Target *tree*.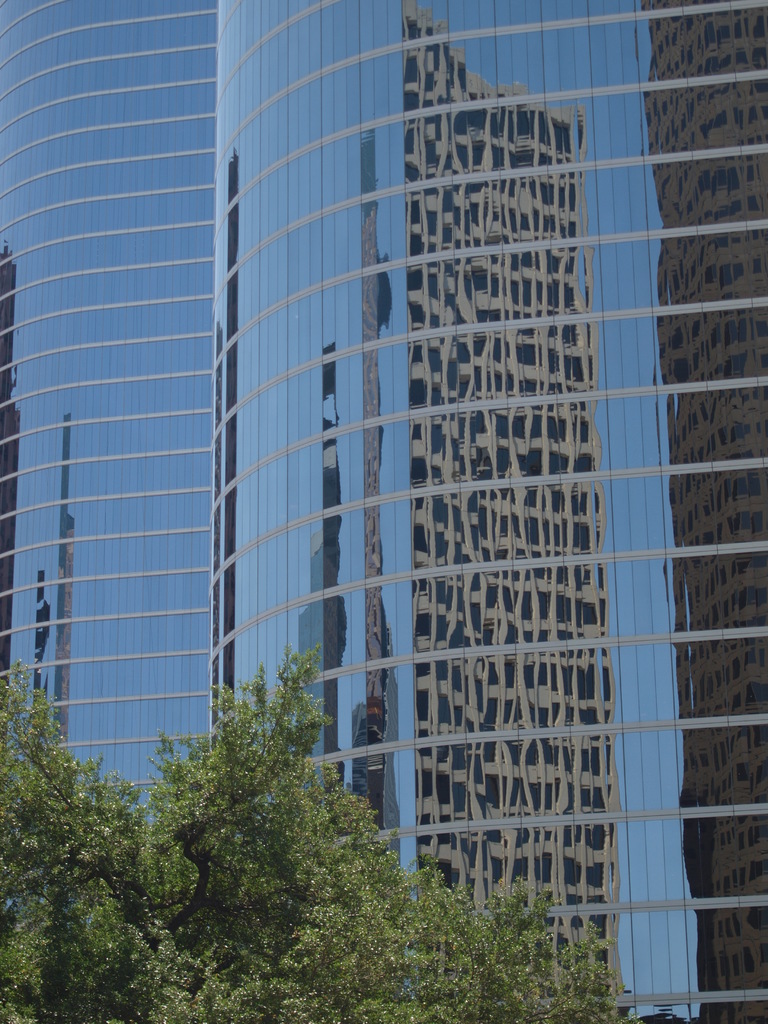
Target region: 0, 653, 642, 1023.
